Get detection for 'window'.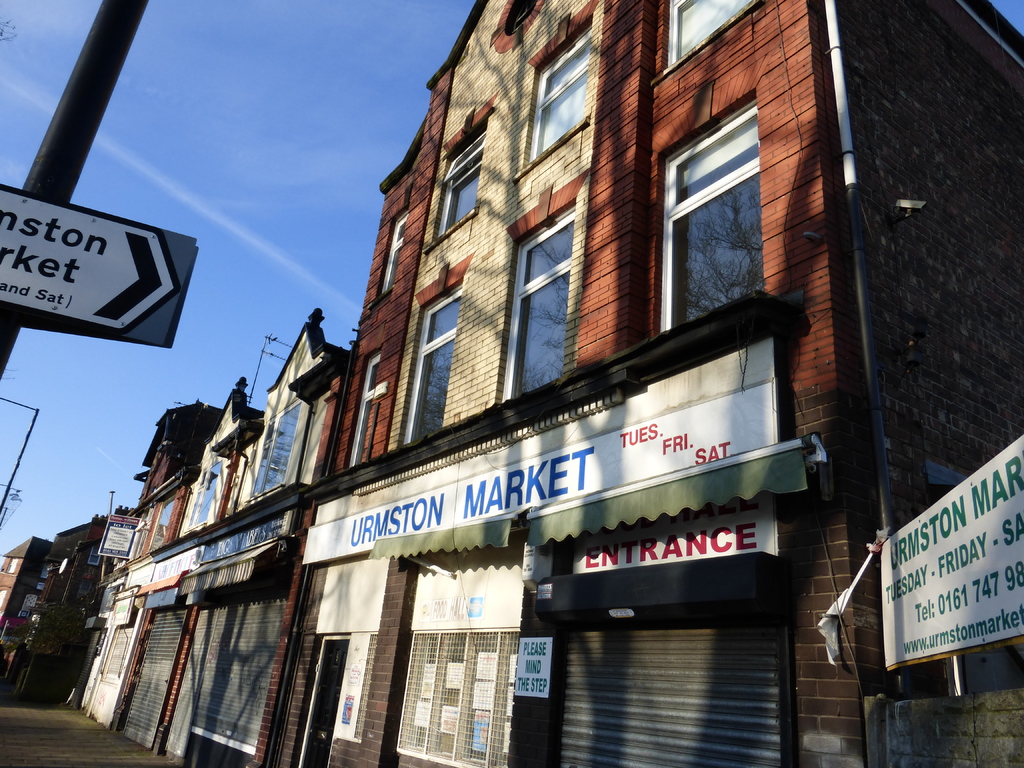
Detection: (403,270,467,456).
